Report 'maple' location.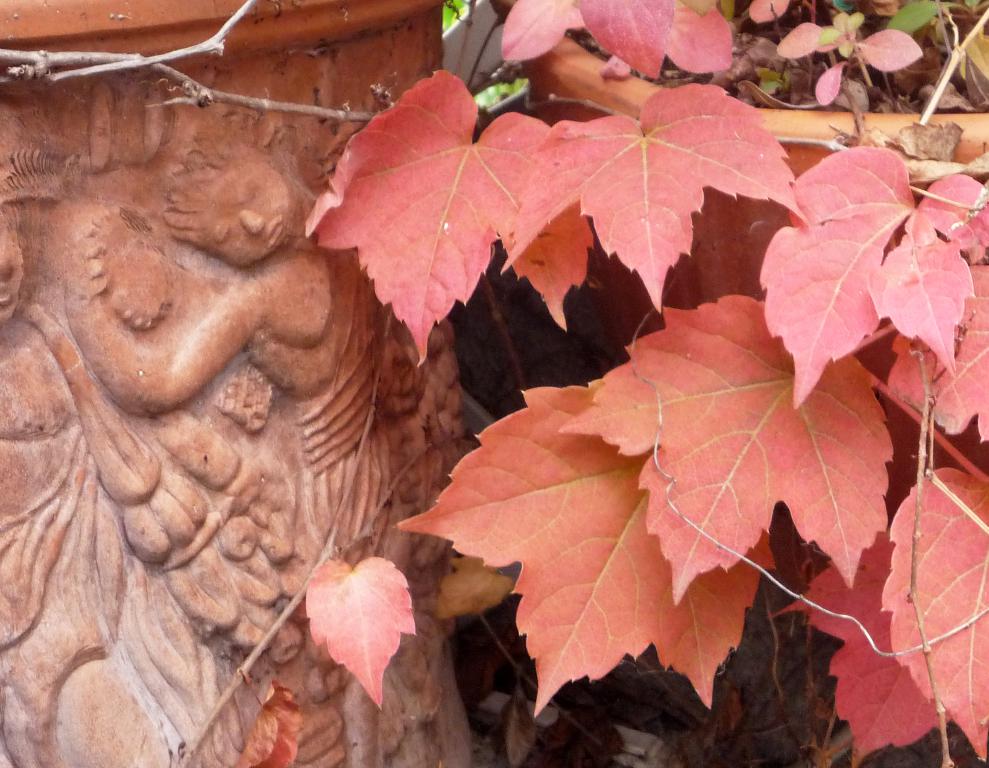
Report: <region>778, 22, 825, 63</region>.
